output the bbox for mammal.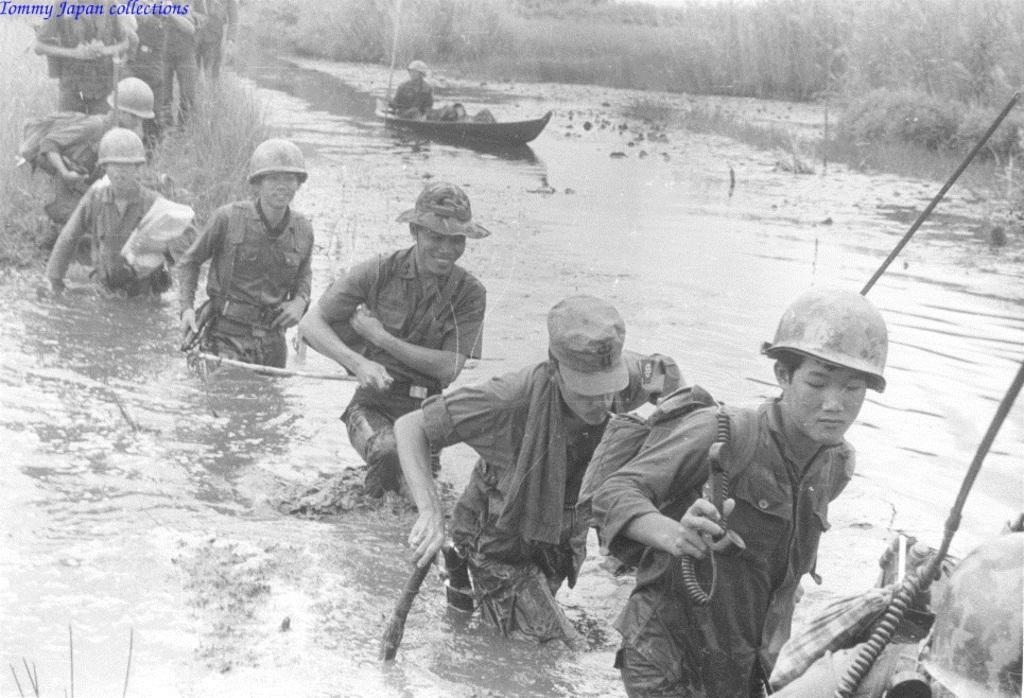
<box>295,179,487,504</box>.
